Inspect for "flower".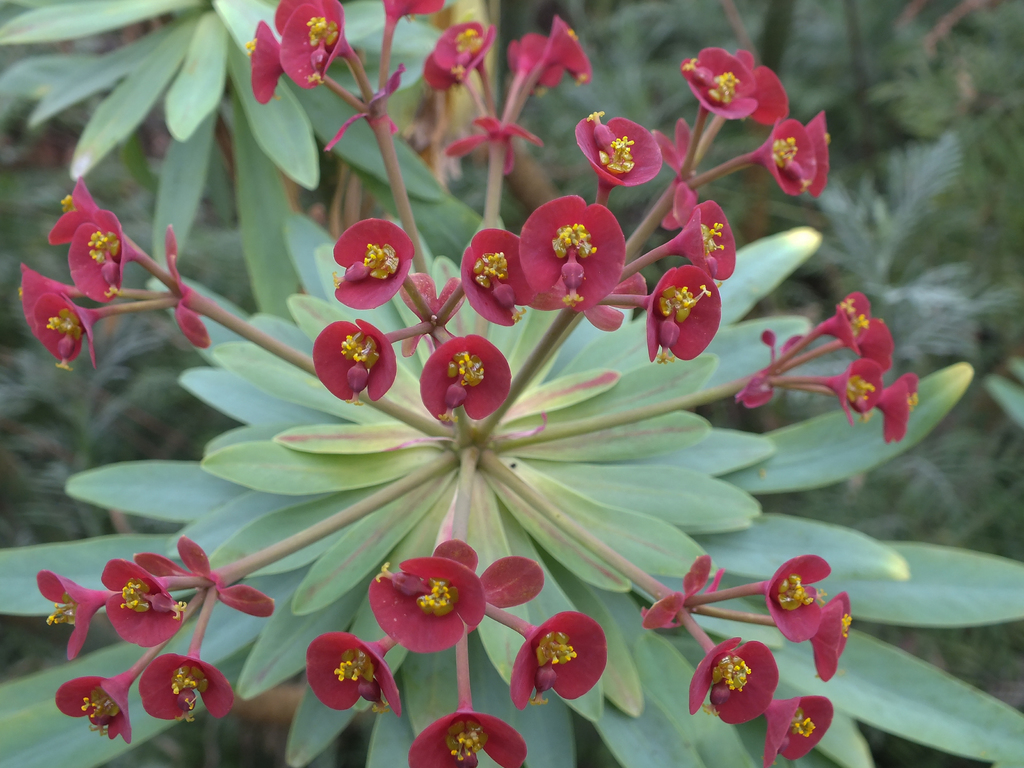
Inspection: Rect(433, 536, 549, 611).
